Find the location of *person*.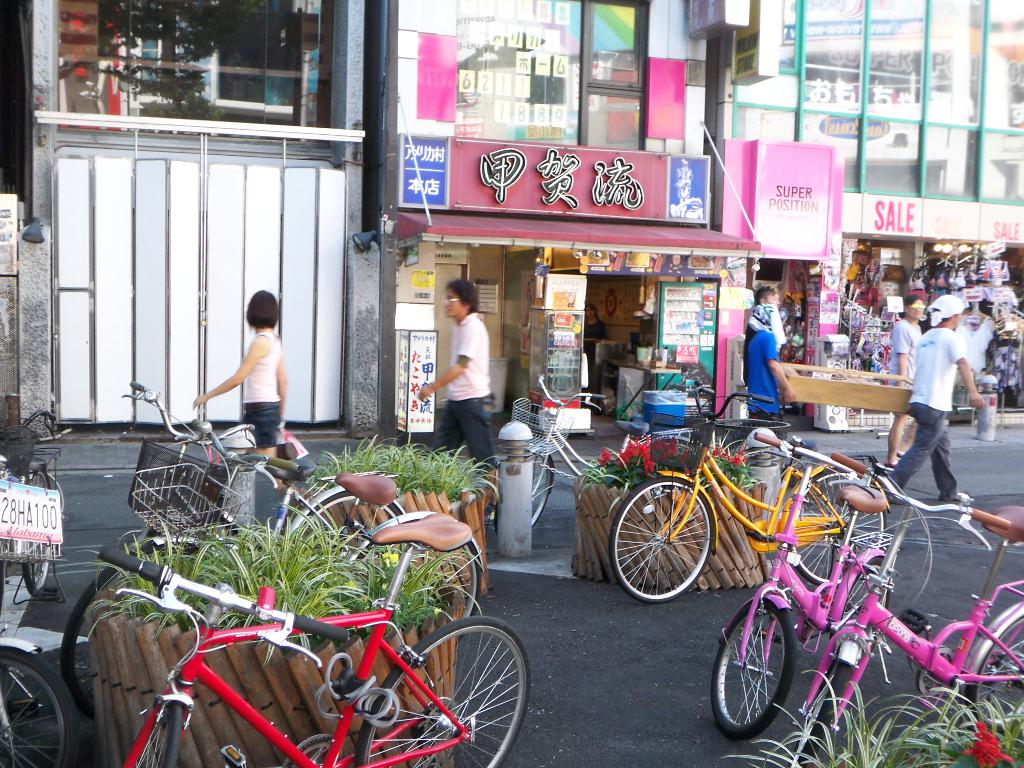
Location: left=188, top=287, right=285, bottom=462.
